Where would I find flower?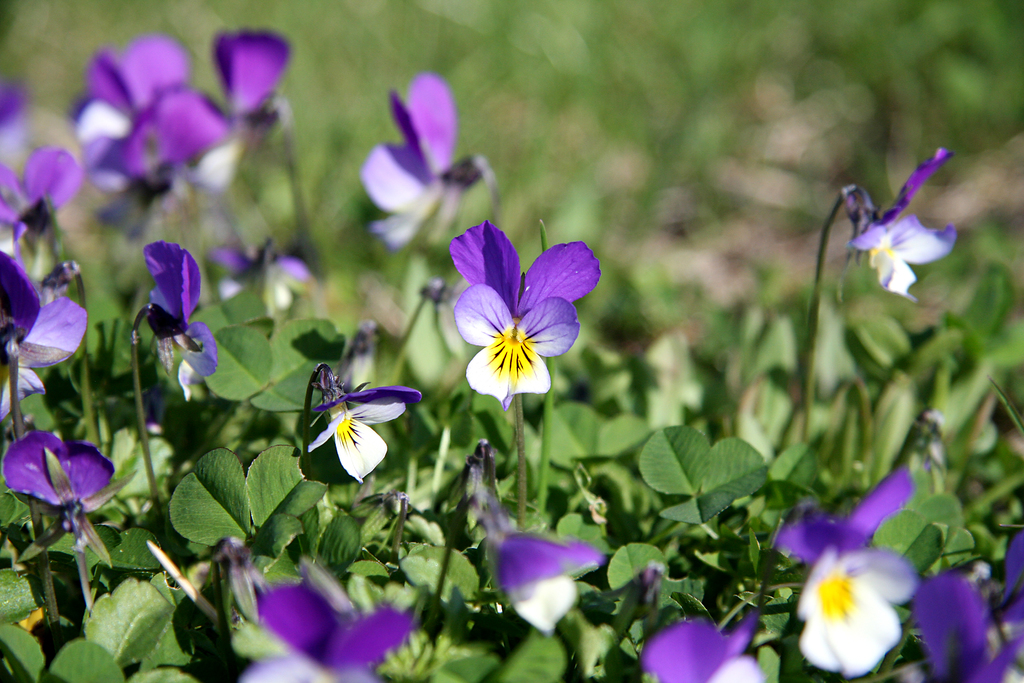
At 641,614,772,682.
